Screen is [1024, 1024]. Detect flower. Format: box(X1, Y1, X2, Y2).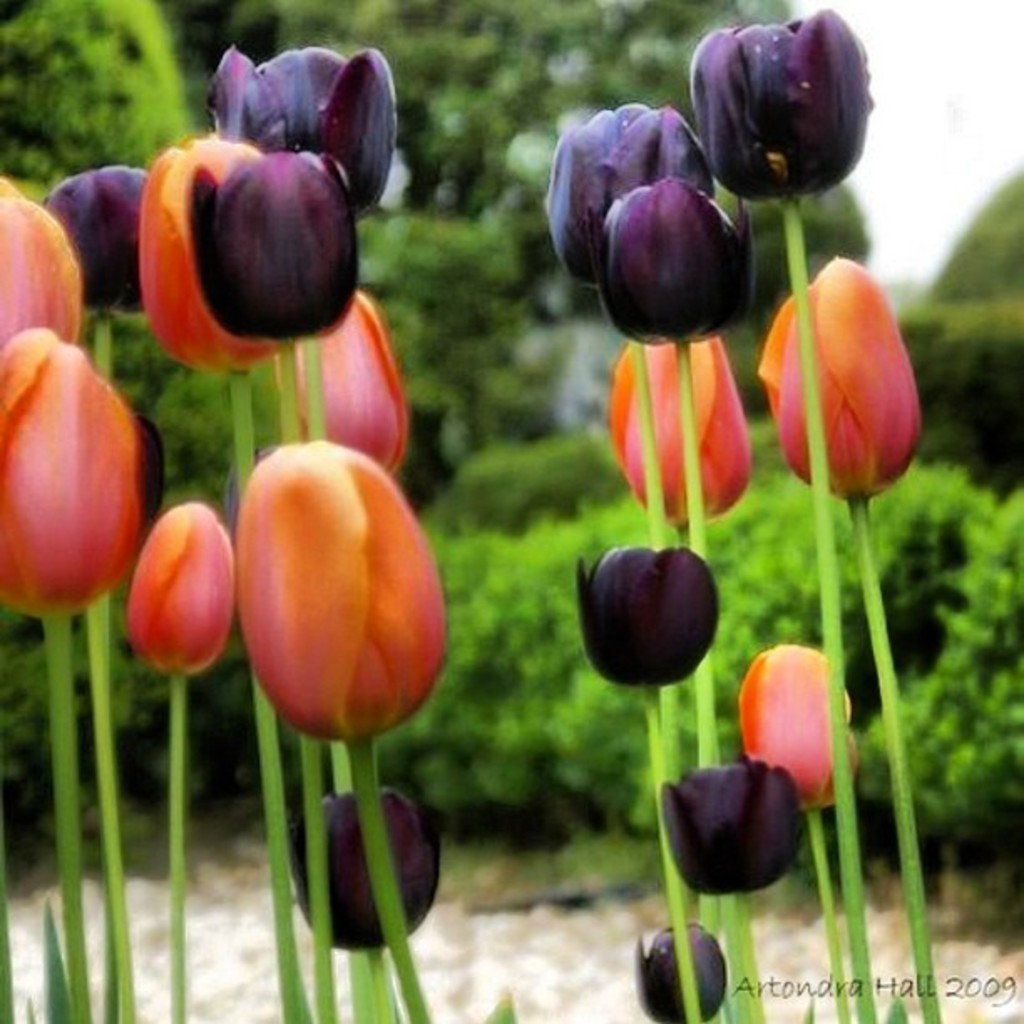
box(187, 147, 355, 358).
